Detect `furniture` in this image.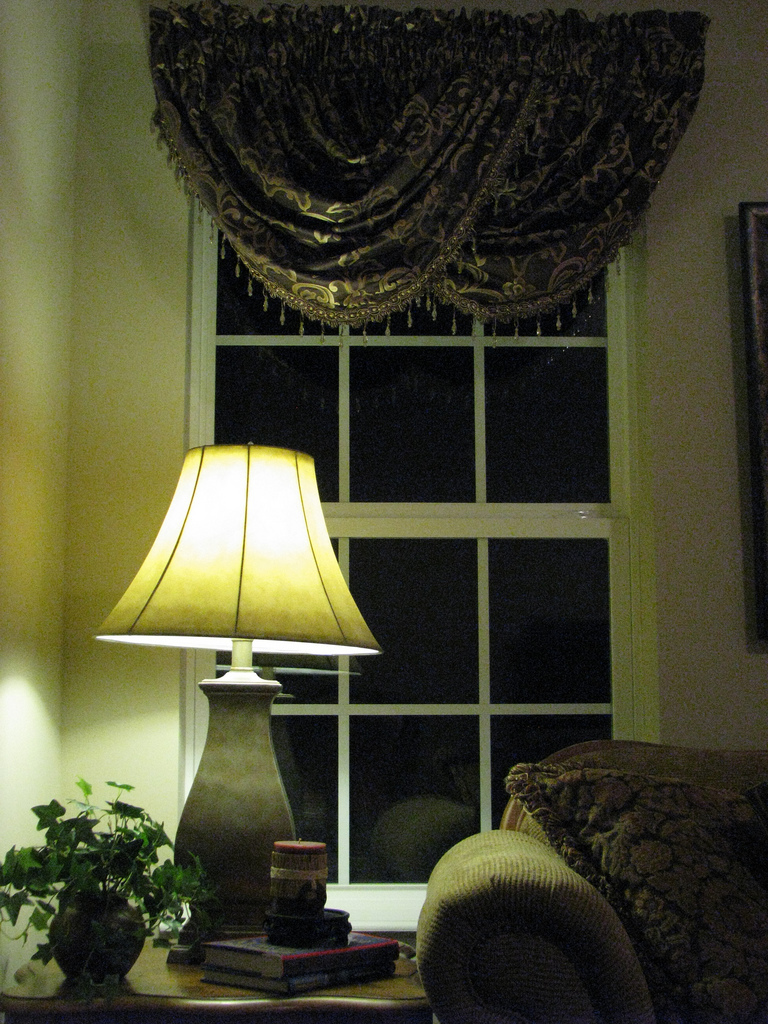
Detection: 416:741:767:1023.
